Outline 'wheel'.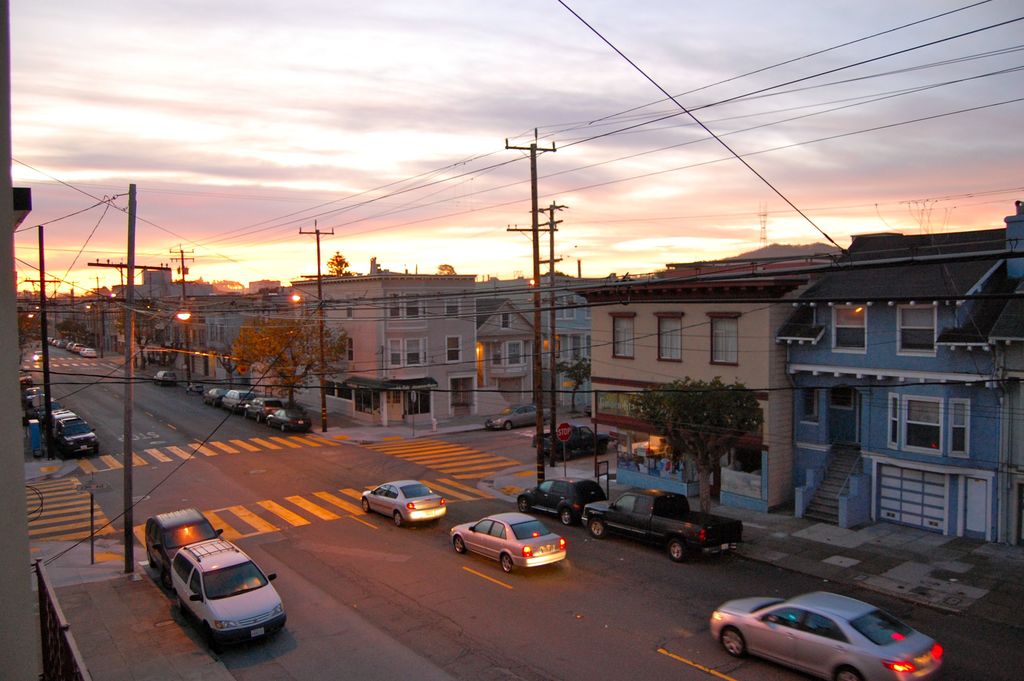
Outline: [358,494,371,513].
